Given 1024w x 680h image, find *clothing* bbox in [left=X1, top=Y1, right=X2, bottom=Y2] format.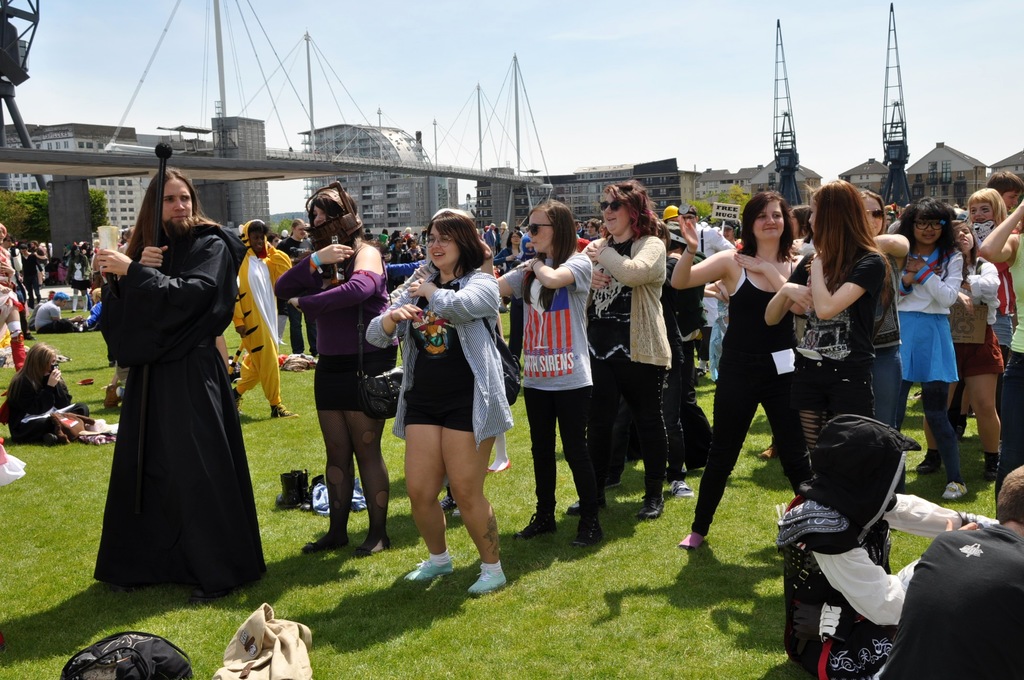
[left=0, top=361, right=90, bottom=453].
